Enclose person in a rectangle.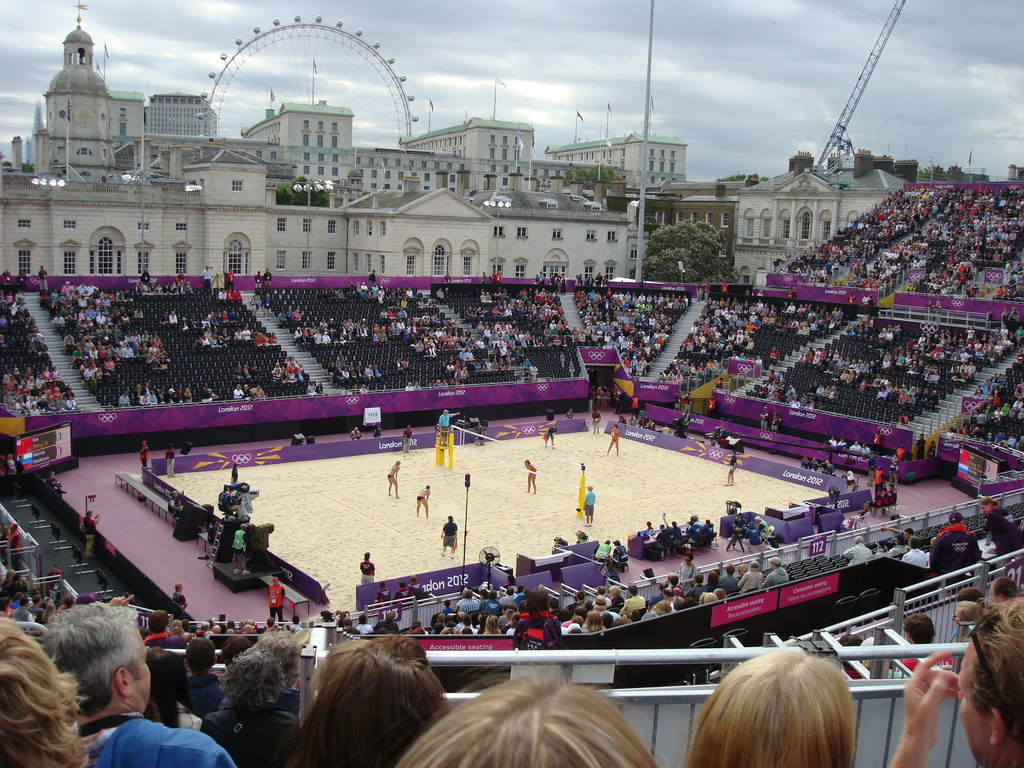
371 581 394 614.
